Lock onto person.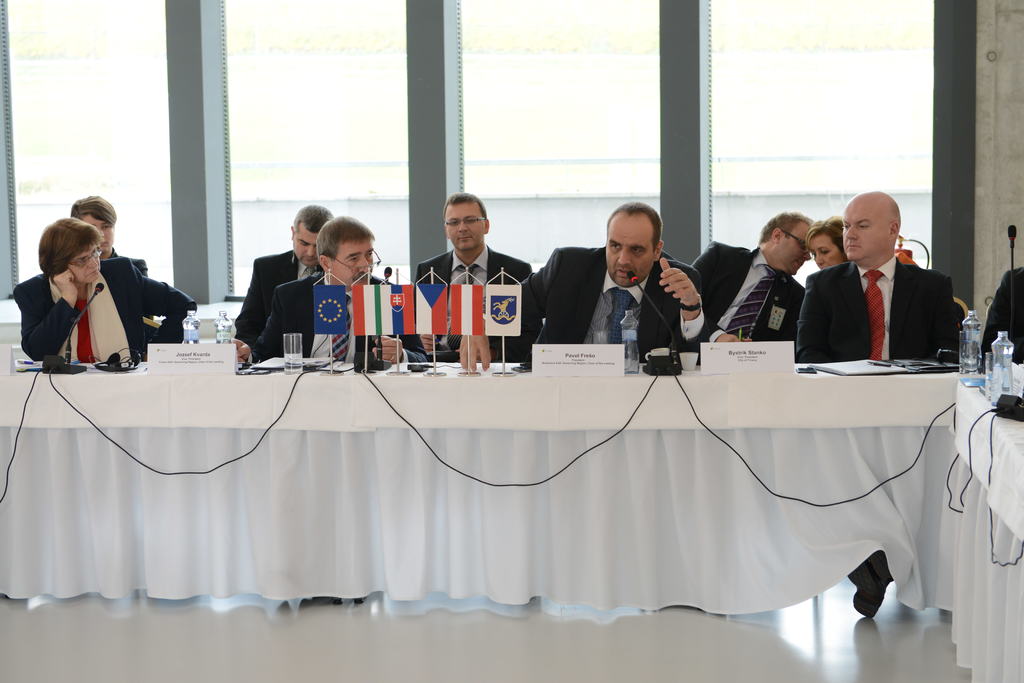
Locked: detection(237, 206, 335, 344).
